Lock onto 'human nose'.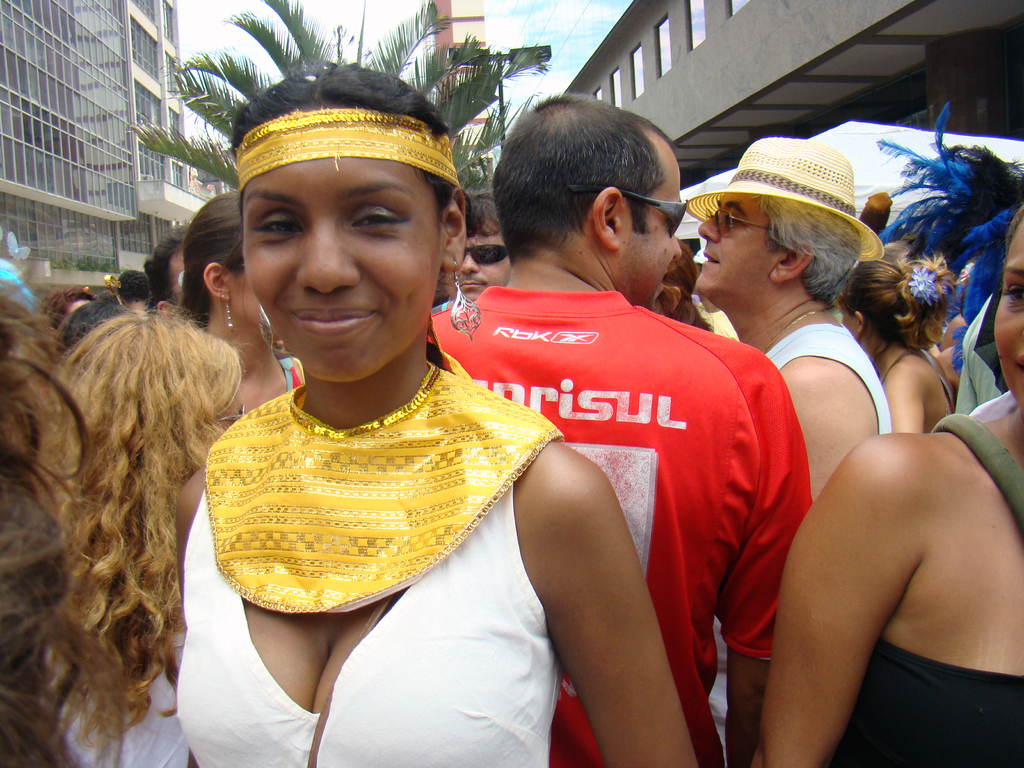
Locked: 293/217/359/294.
